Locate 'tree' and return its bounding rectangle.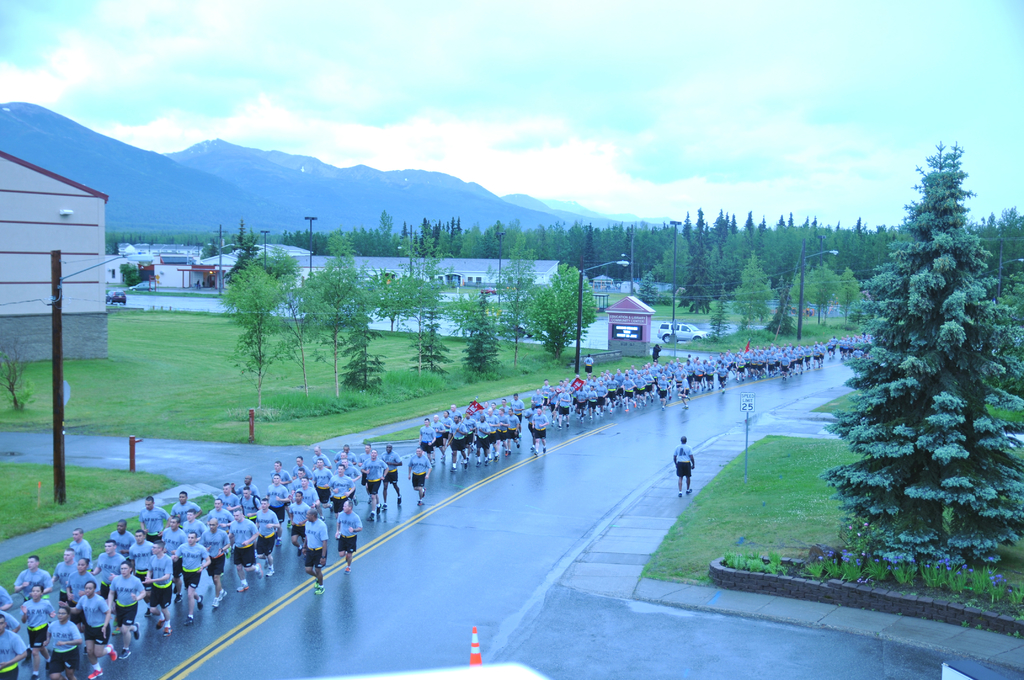
(398,232,433,259).
